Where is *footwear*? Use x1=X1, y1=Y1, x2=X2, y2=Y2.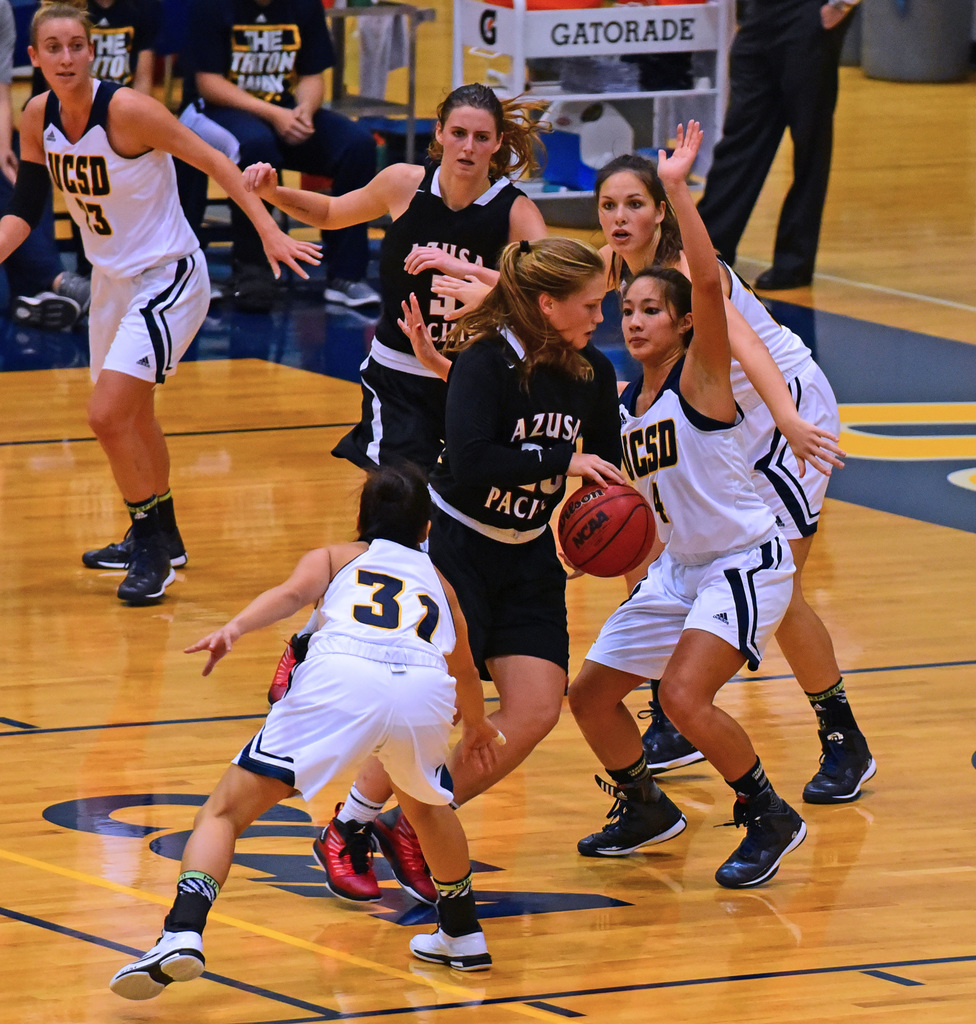
x1=320, y1=273, x2=380, y2=308.
